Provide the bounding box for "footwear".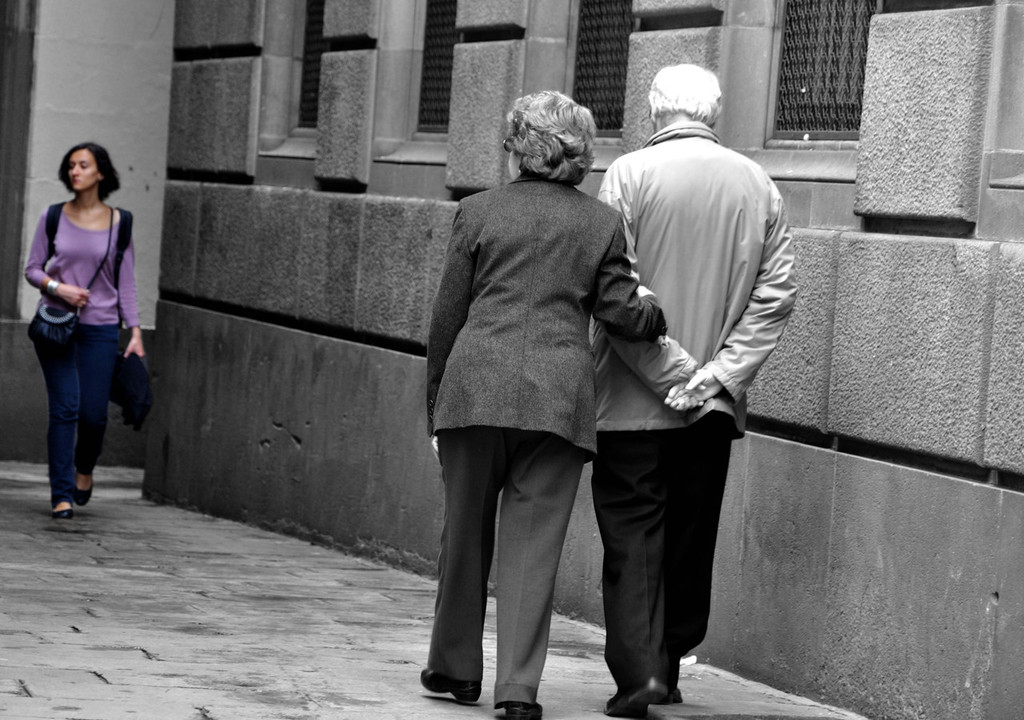
[74,470,94,504].
